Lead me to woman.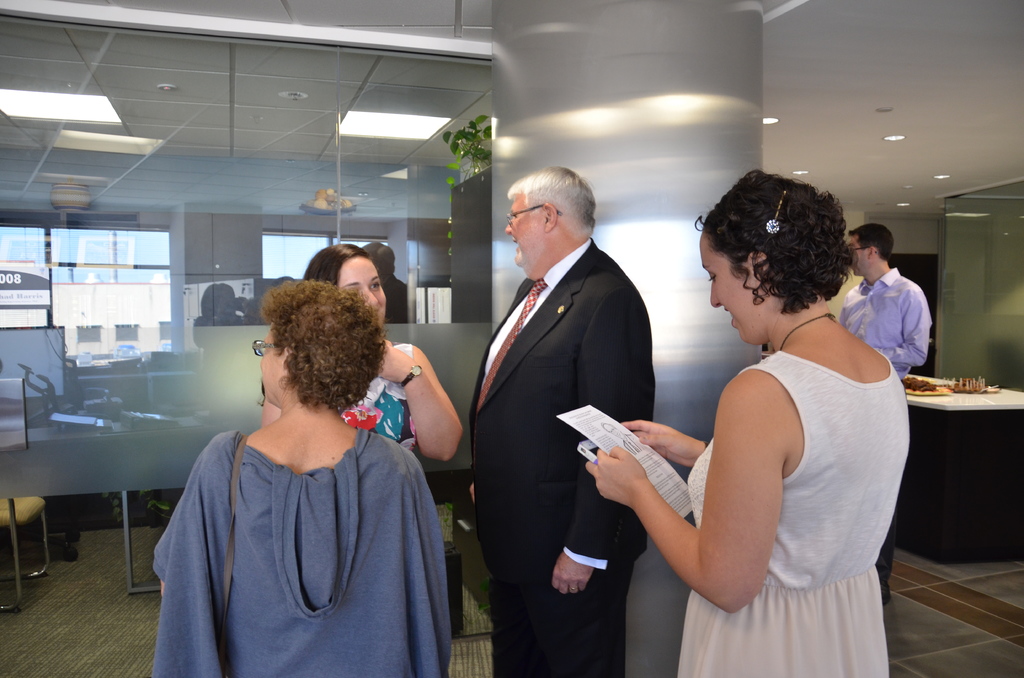
Lead to (left=147, top=277, right=456, bottom=677).
